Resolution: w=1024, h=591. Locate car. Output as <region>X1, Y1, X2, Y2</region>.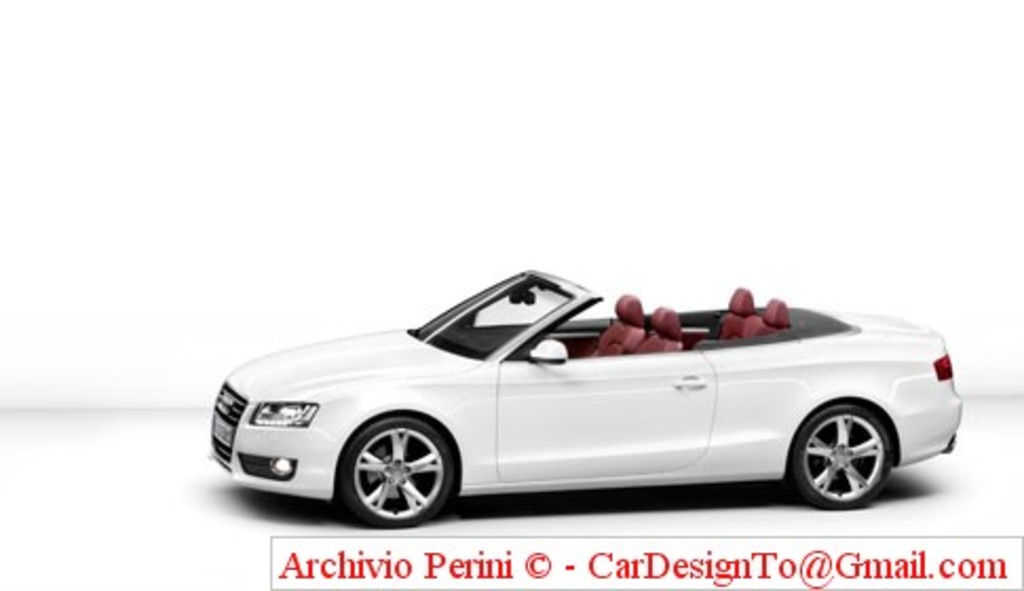
<region>203, 270, 965, 523</region>.
